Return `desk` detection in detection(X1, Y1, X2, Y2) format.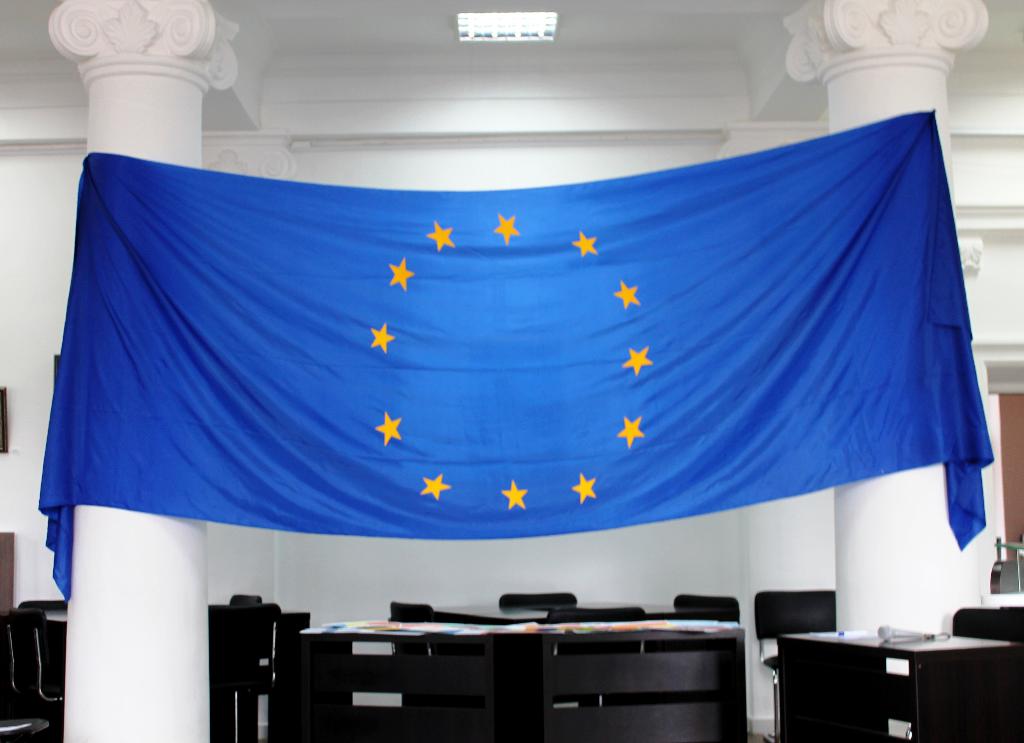
detection(742, 623, 1006, 737).
